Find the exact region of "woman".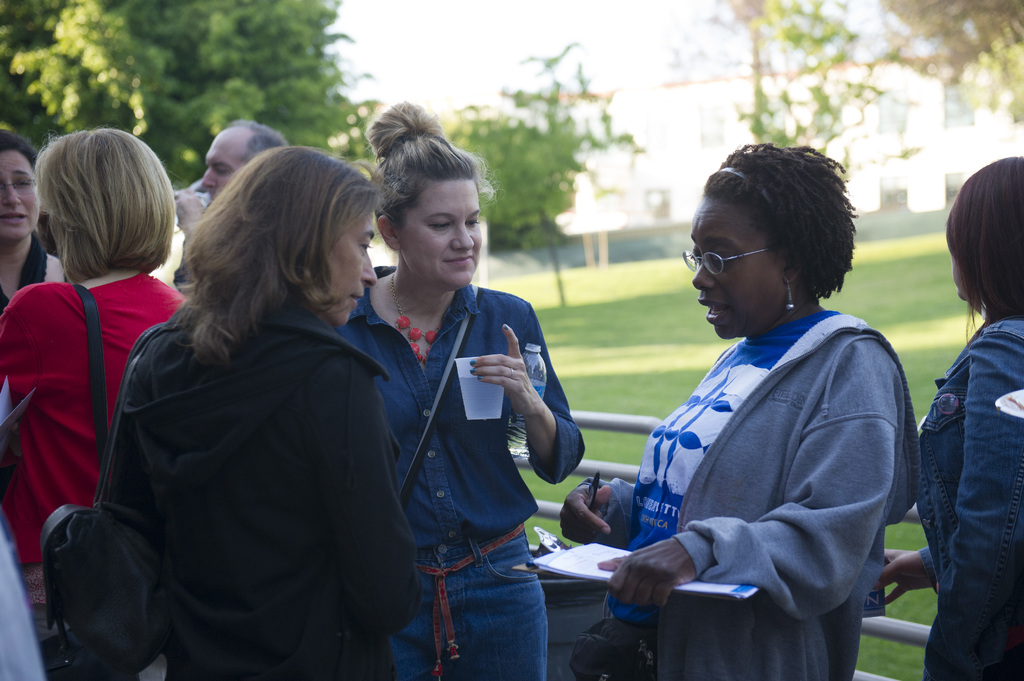
Exact region: [x1=330, y1=95, x2=588, y2=680].
